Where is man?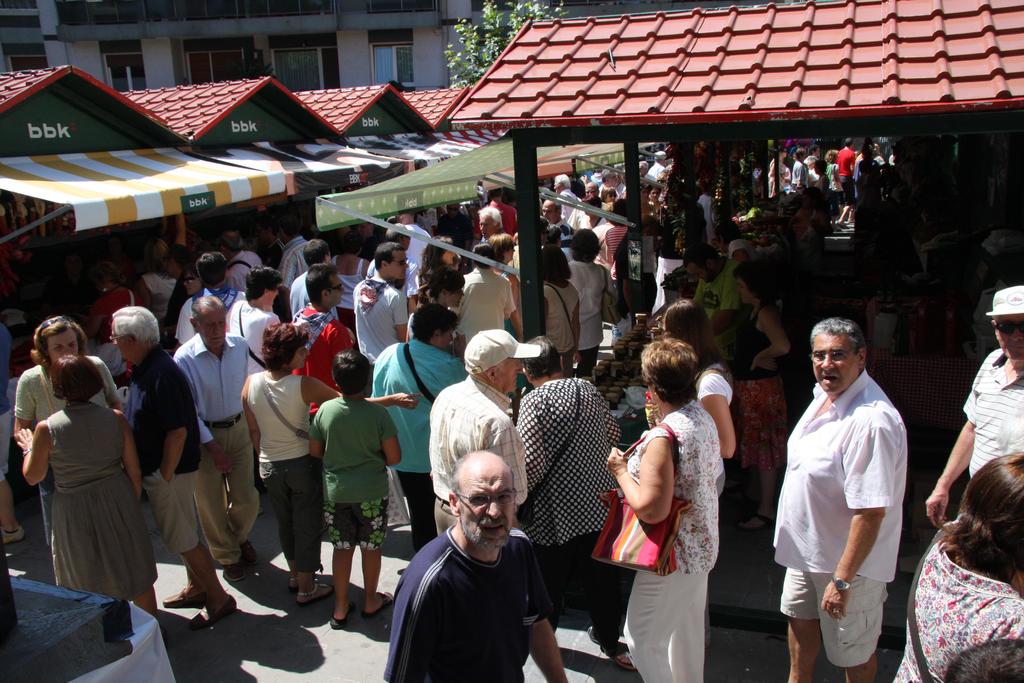
crop(474, 188, 516, 238).
